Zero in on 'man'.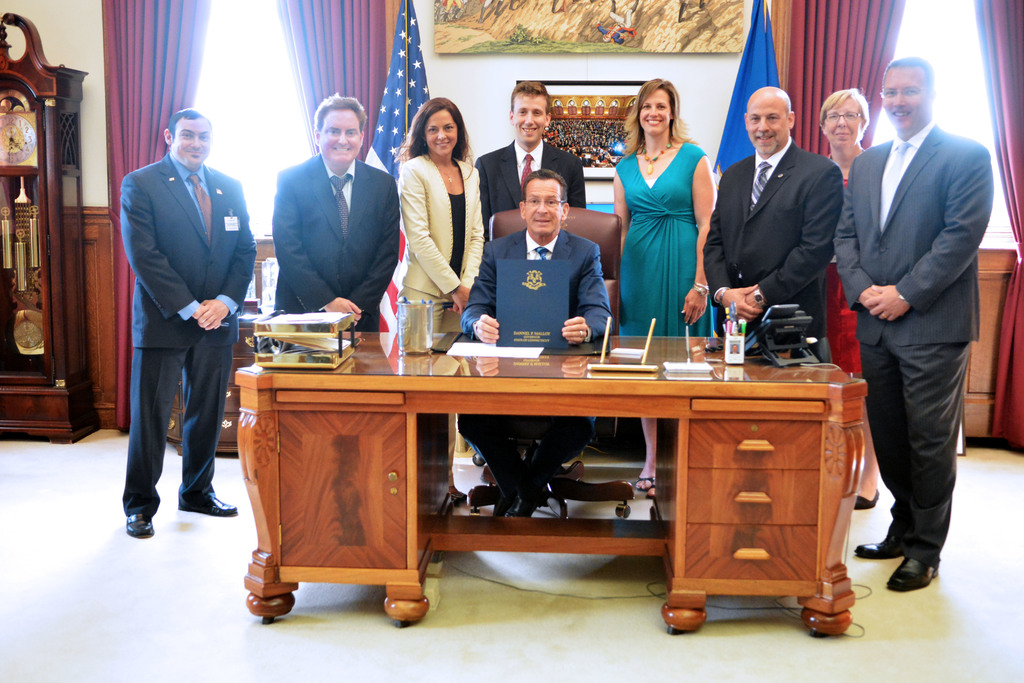
Zeroed in: 460 168 618 517.
